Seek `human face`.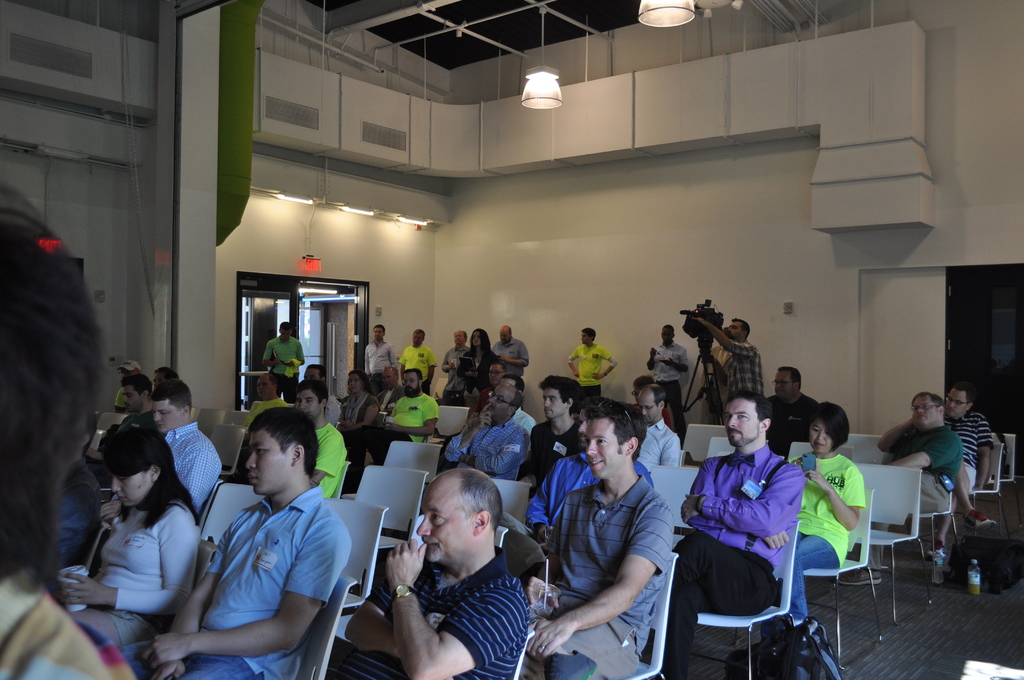
crop(403, 371, 418, 394).
